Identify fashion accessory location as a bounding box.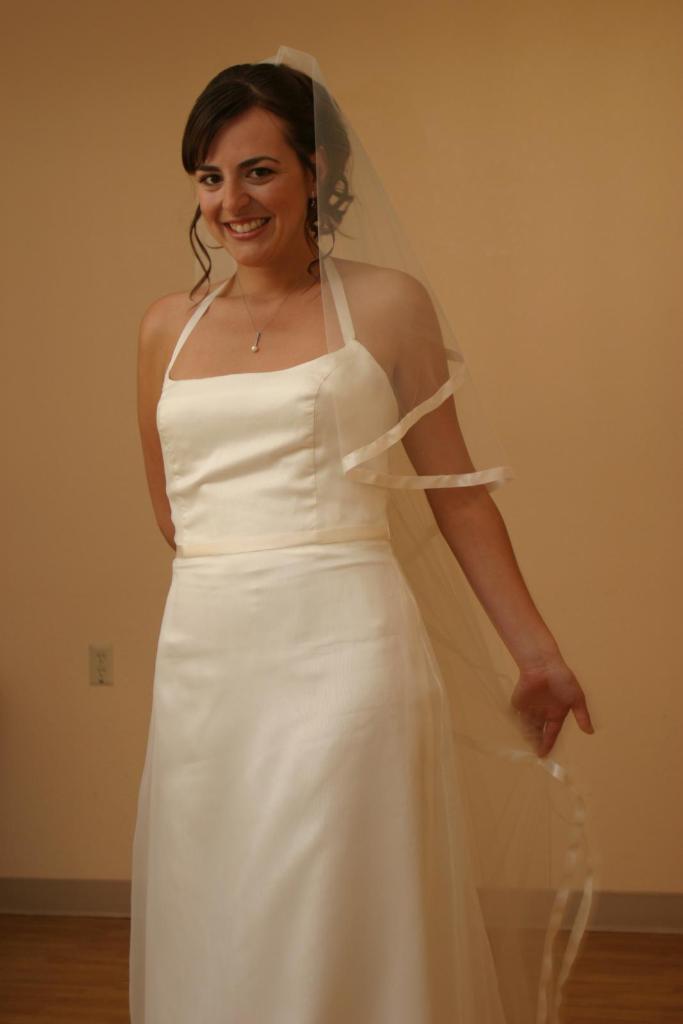
locate(307, 188, 320, 211).
